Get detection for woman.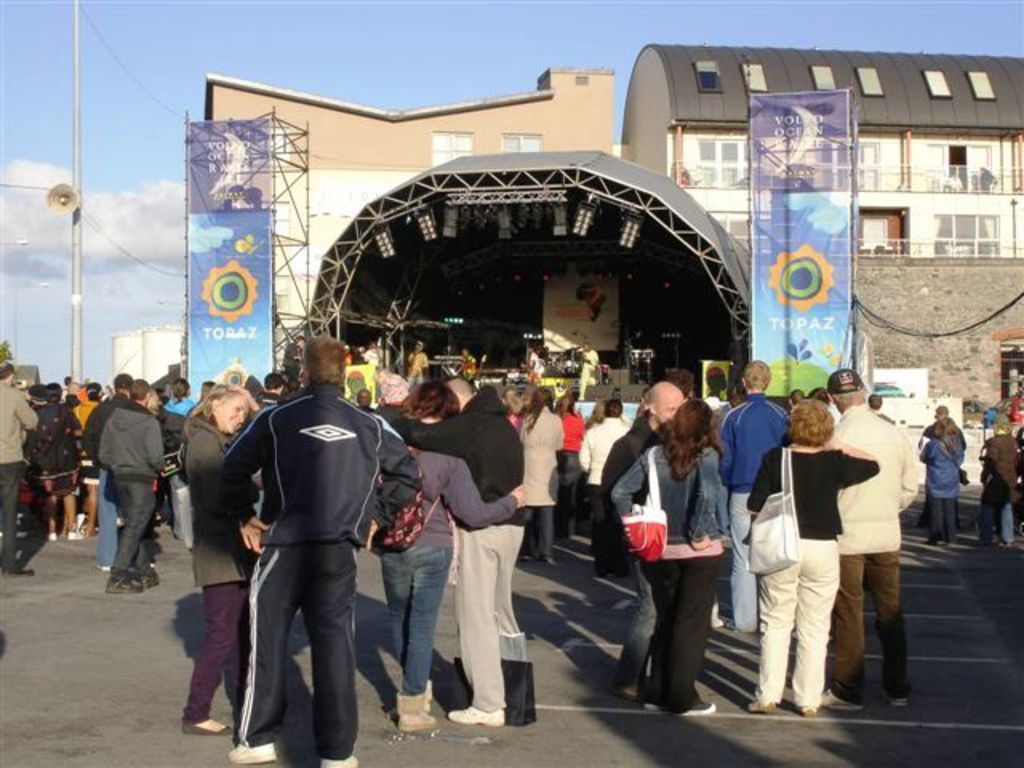
Detection: detection(742, 395, 885, 717).
